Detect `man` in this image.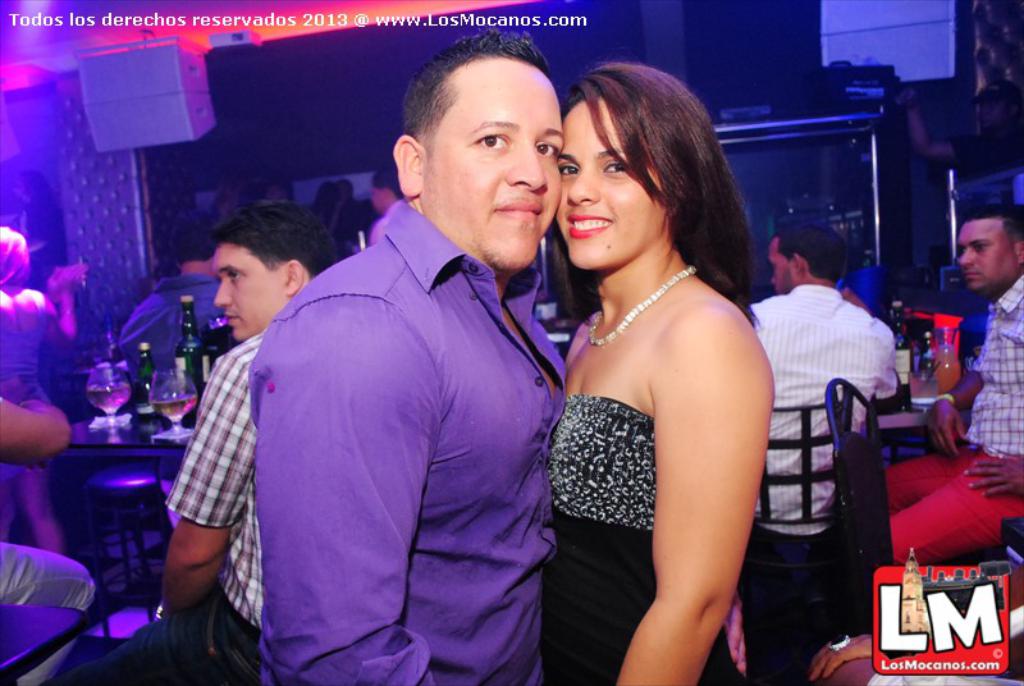
Detection: left=84, top=197, right=334, bottom=685.
